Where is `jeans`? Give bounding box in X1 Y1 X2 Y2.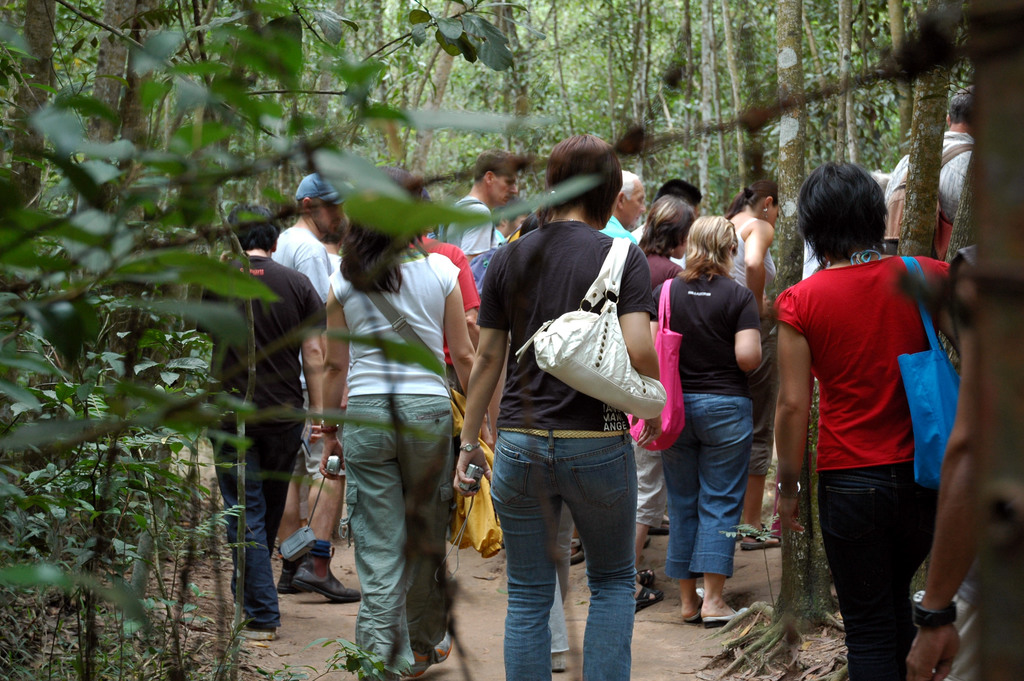
488 419 664 680.
